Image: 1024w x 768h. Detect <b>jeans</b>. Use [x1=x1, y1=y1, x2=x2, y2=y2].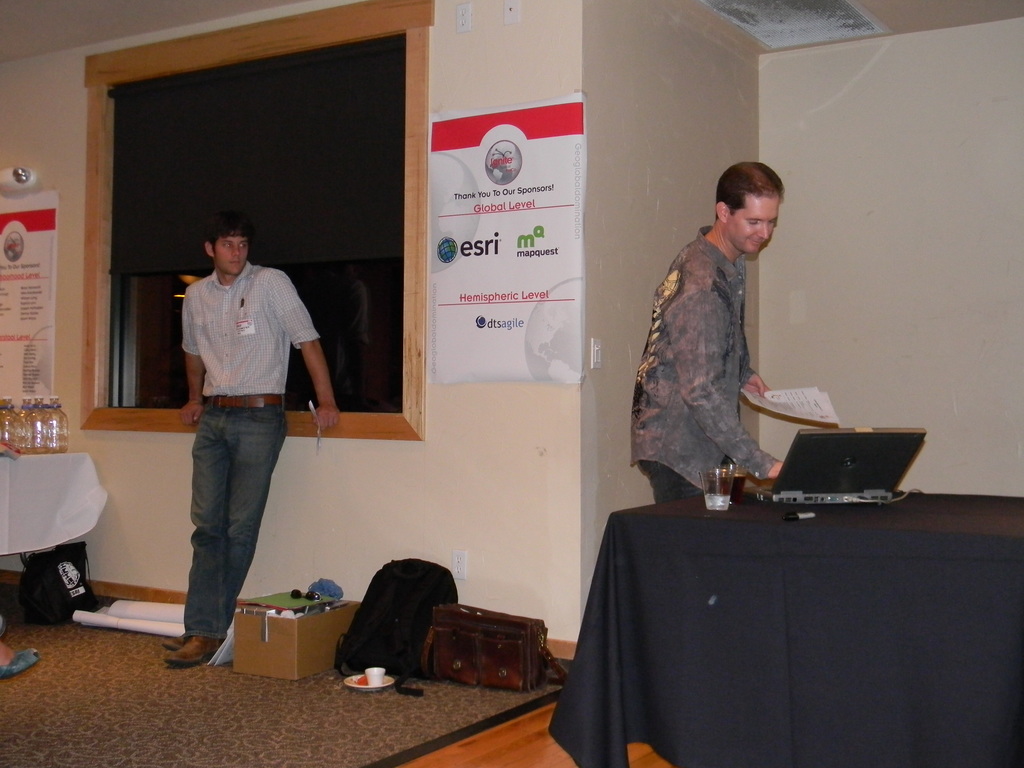
[x1=164, y1=388, x2=286, y2=663].
